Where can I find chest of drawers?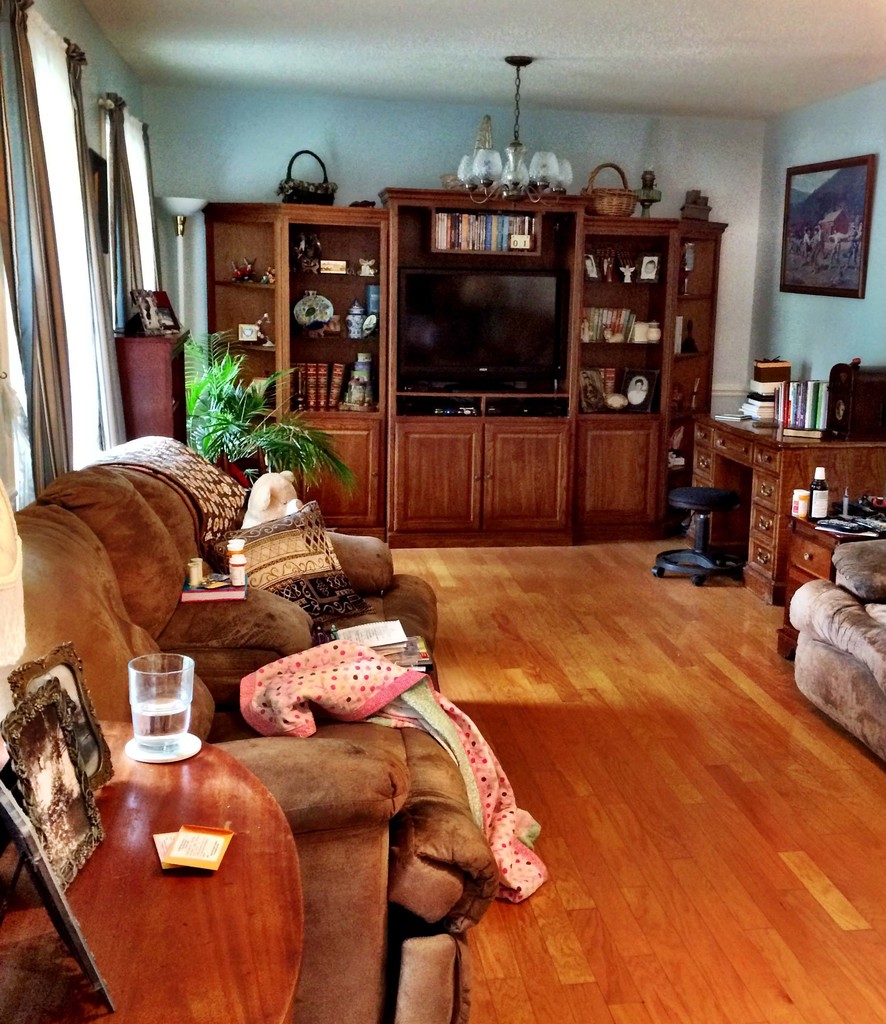
You can find it at <region>695, 414, 885, 603</region>.
